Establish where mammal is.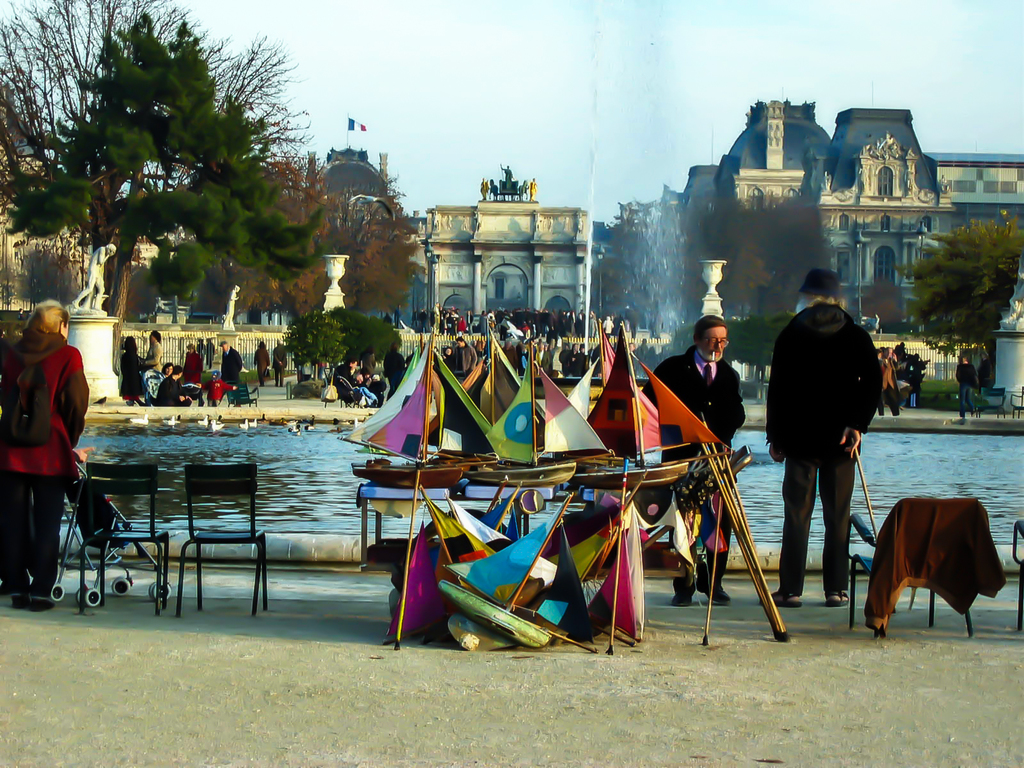
Established at (119,333,147,406).
